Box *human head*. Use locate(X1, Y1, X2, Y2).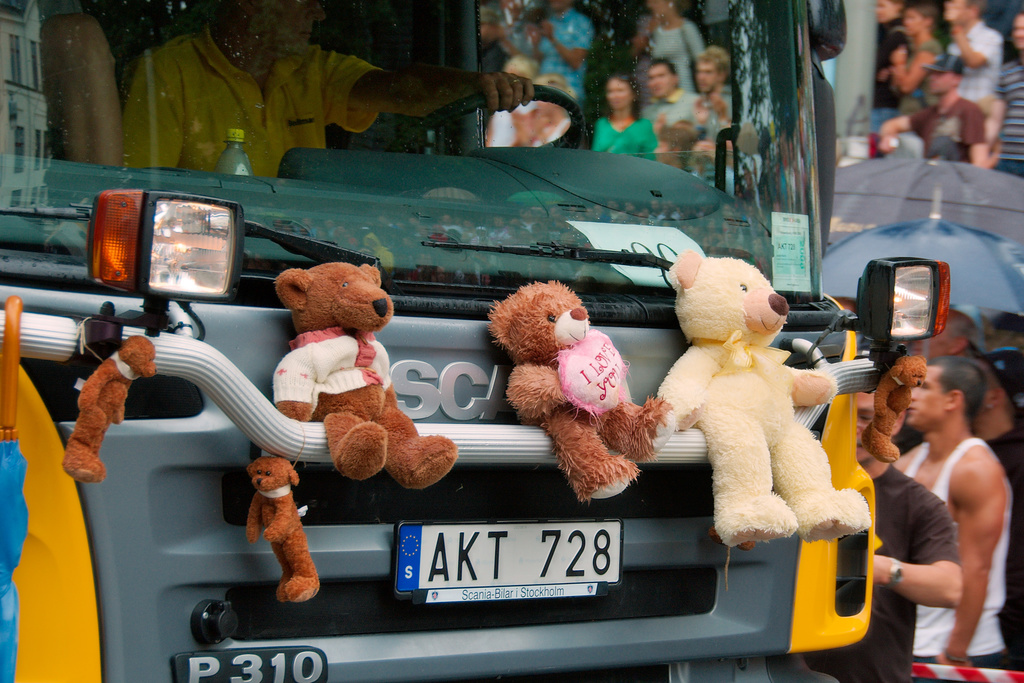
locate(950, 0, 983, 22).
